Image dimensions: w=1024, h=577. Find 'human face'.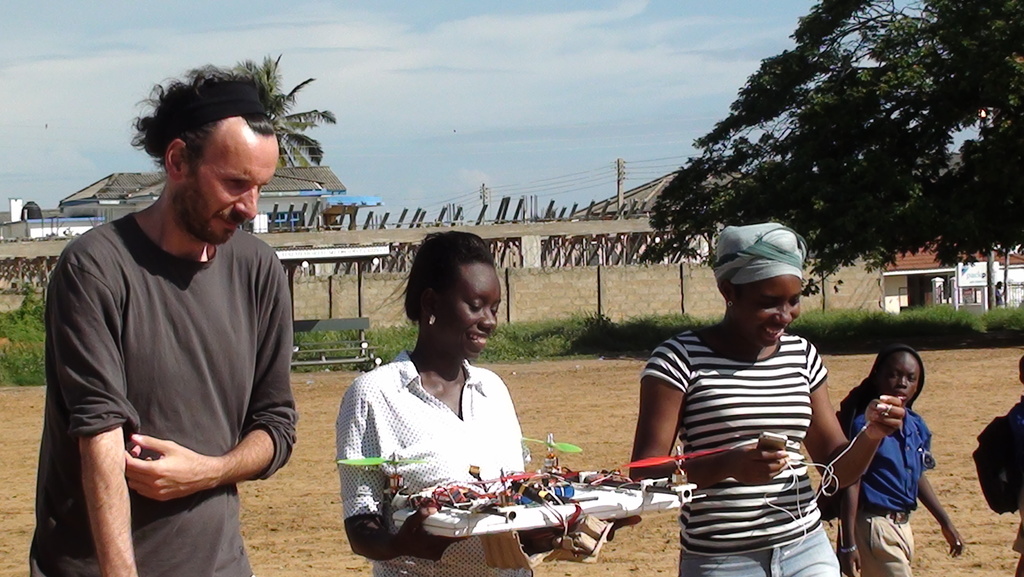
region(186, 115, 279, 240).
